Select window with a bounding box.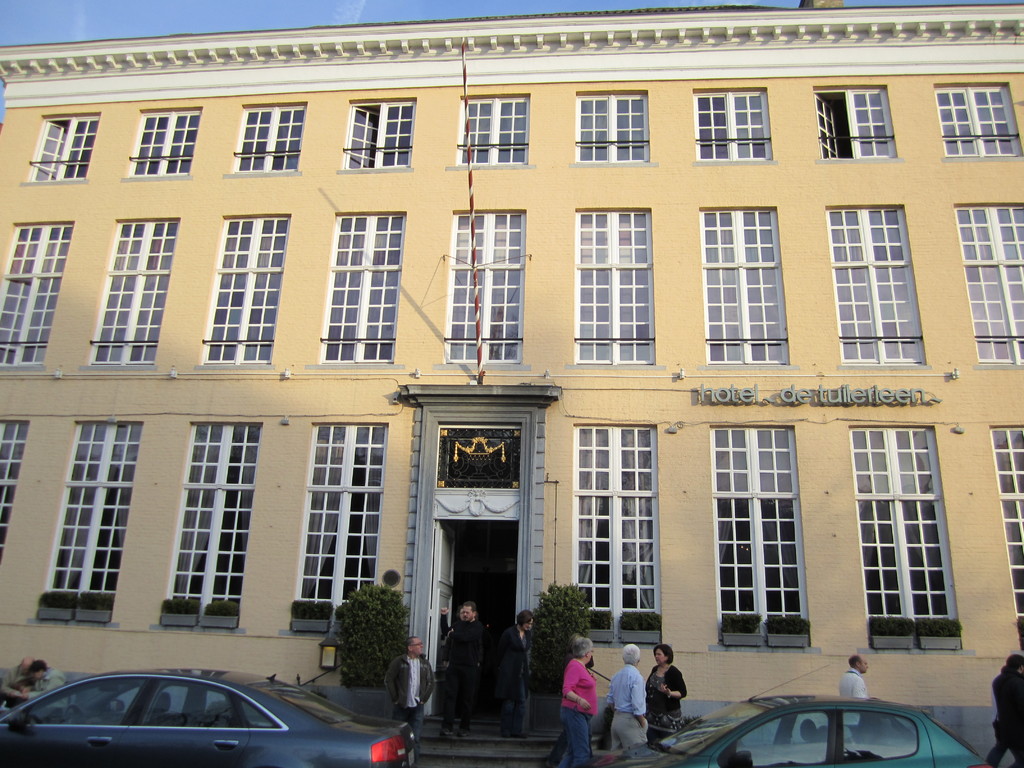
<region>0, 223, 74, 363</region>.
